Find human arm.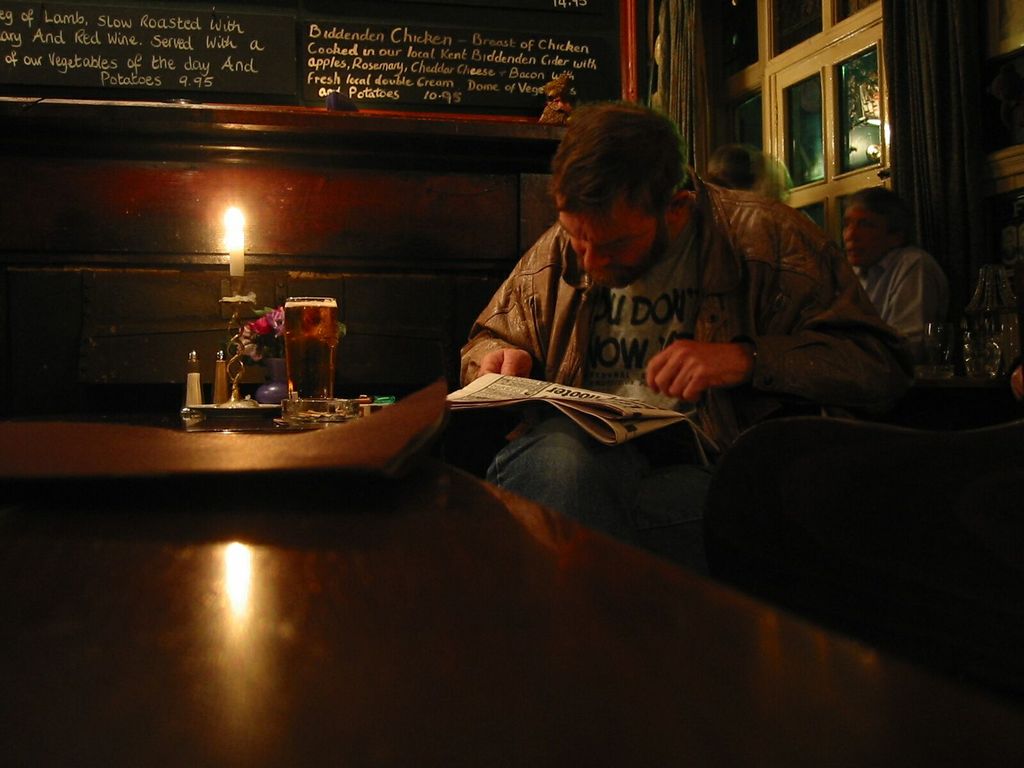
[x1=385, y1=246, x2=552, y2=412].
